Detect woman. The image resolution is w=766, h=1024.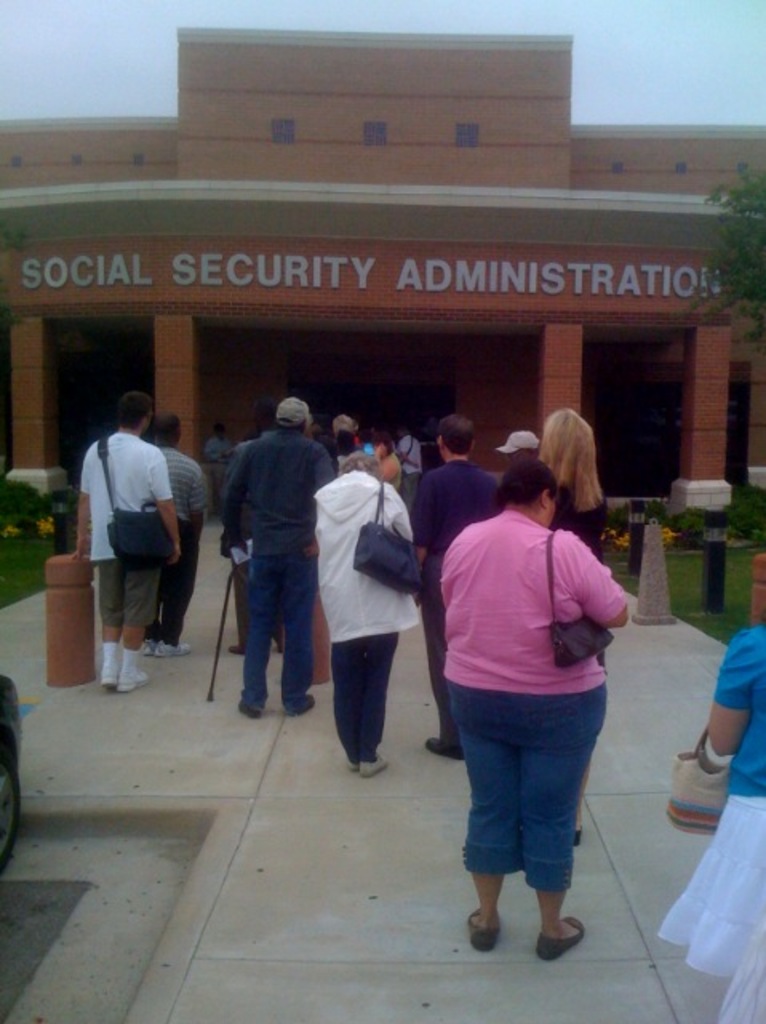
<bbox>529, 406, 608, 558</bbox>.
